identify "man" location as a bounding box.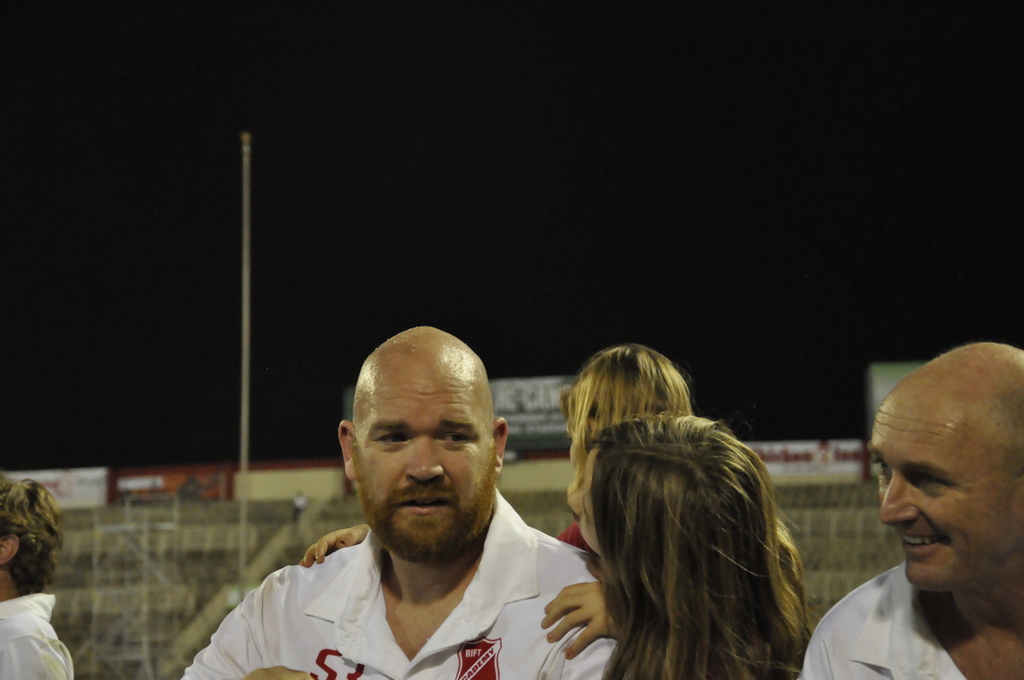
<region>791, 339, 1023, 679</region>.
